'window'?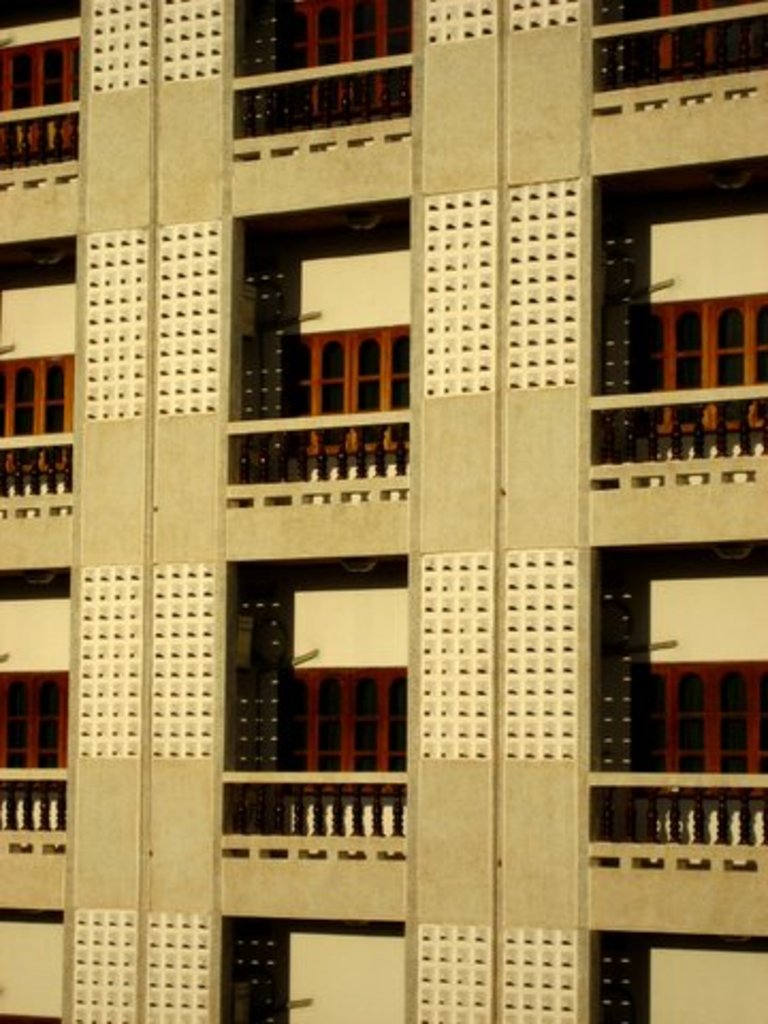
select_region(627, 651, 766, 794)
